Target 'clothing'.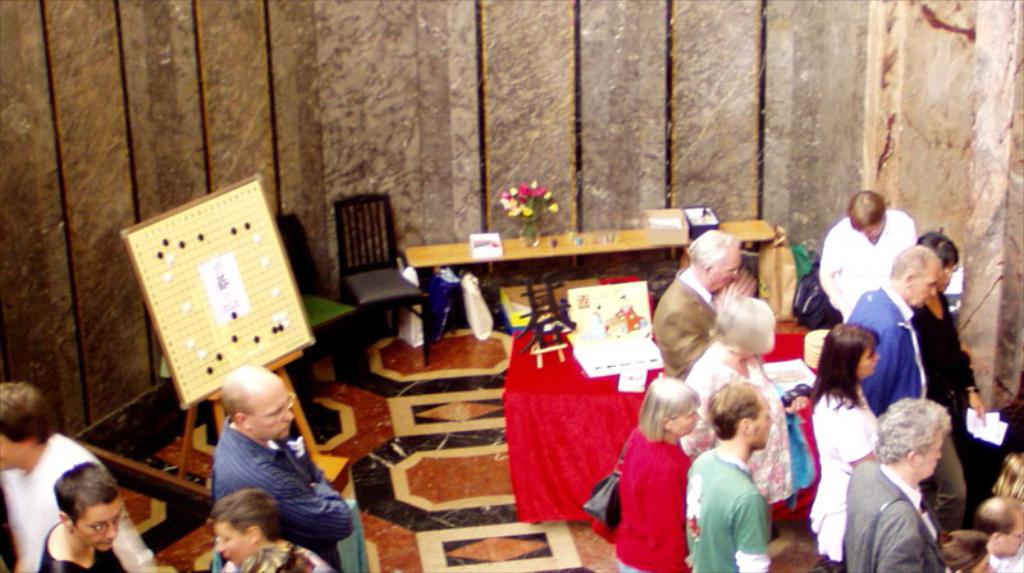
Target region: {"left": 239, "top": 540, "right": 334, "bottom": 572}.
